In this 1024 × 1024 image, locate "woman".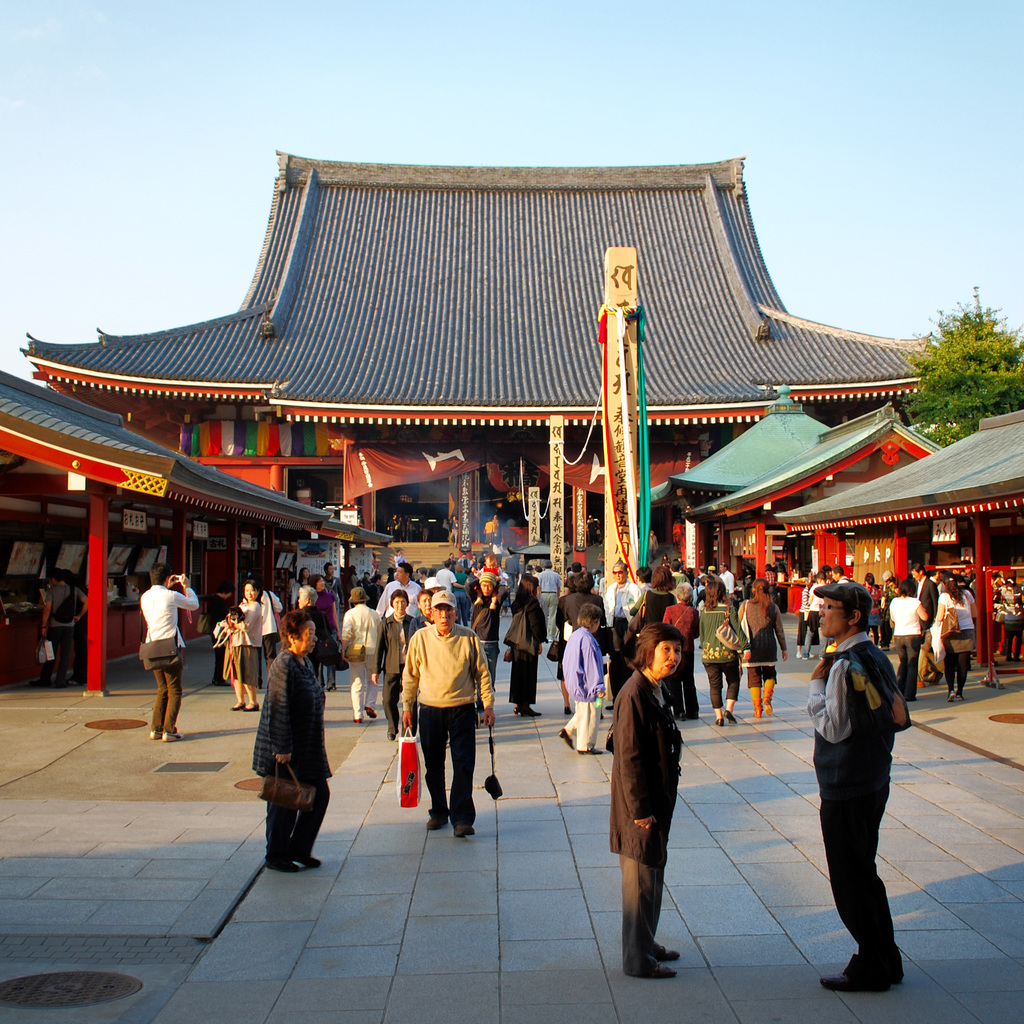
Bounding box: box=[807, 560, 835, 655].
